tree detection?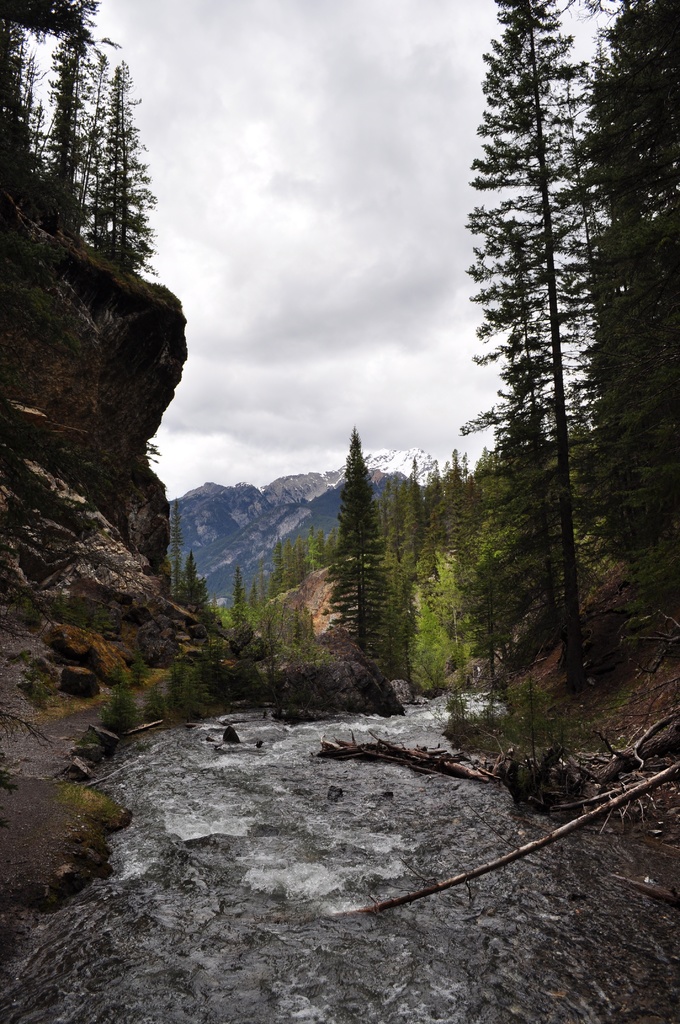
445 16 634 694
